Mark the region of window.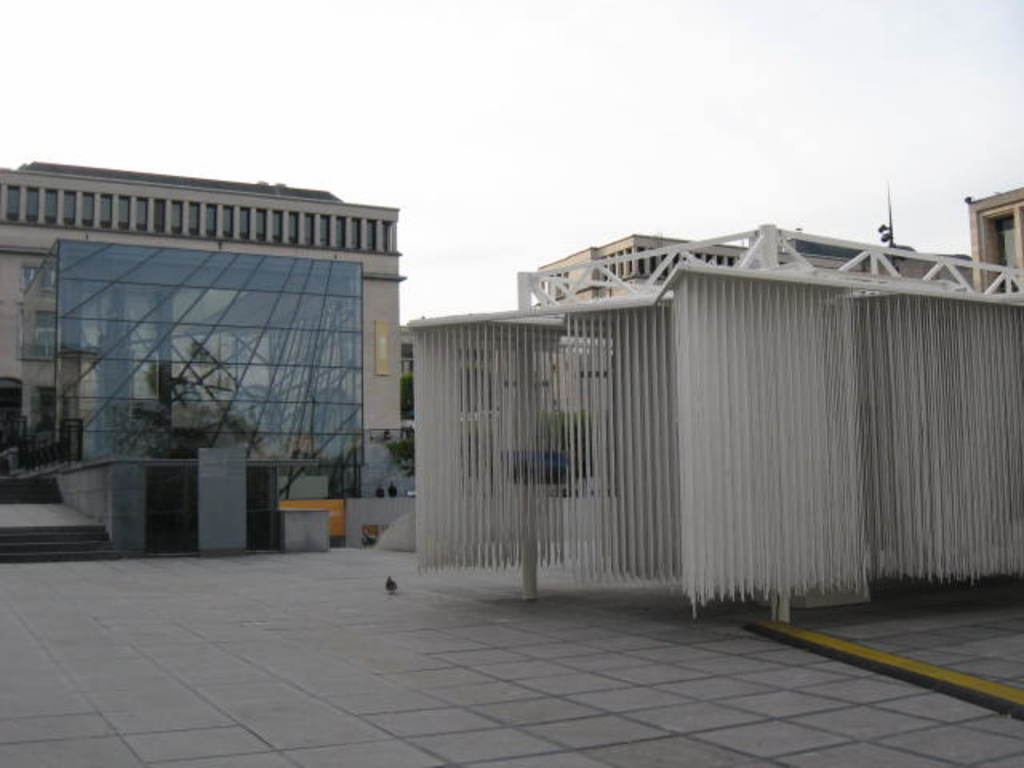
Region: box=[165, 202, 182, 234].
